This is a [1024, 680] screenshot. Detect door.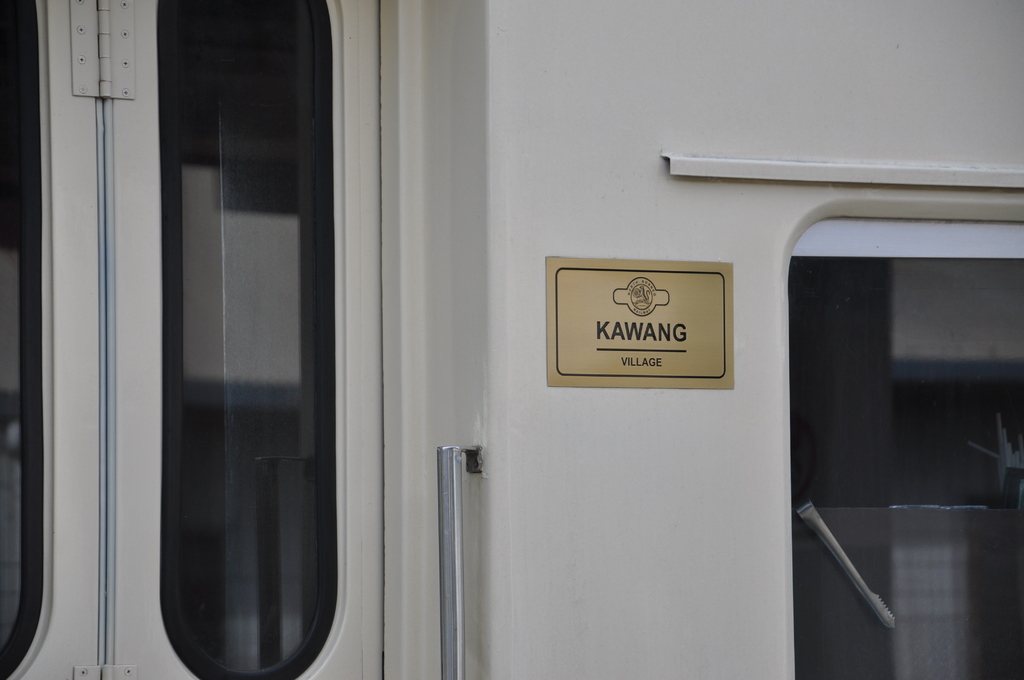
{"left": 0, "top": 0, "right": 381, "bottom": 679}.
